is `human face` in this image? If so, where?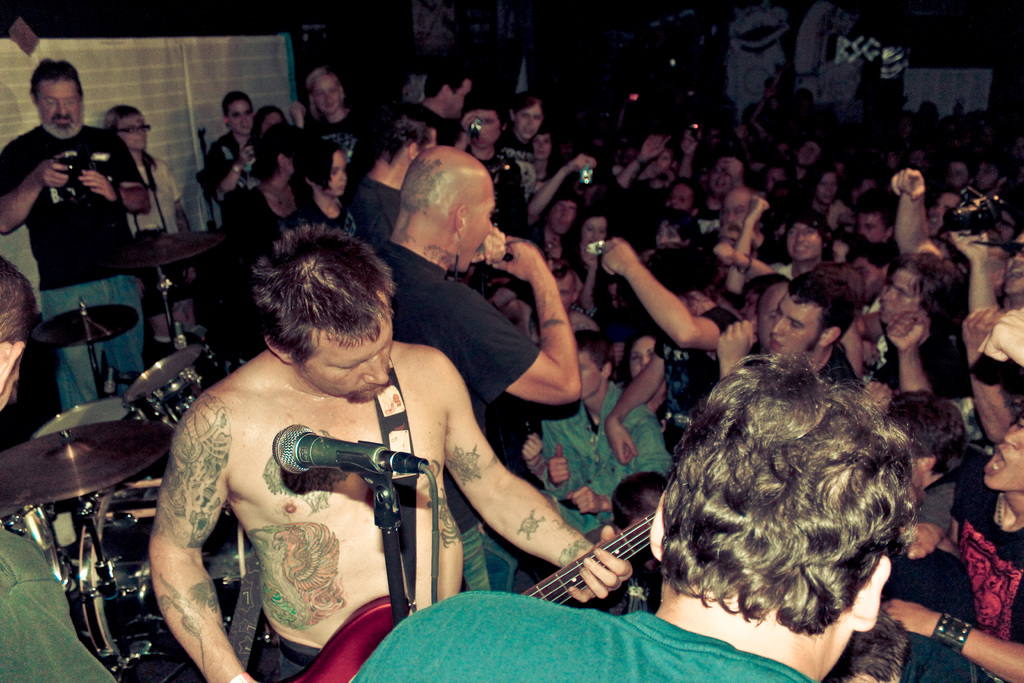
Yes, at {"left": 35, "top": 79, "right": 83, "bottom": 133}.
